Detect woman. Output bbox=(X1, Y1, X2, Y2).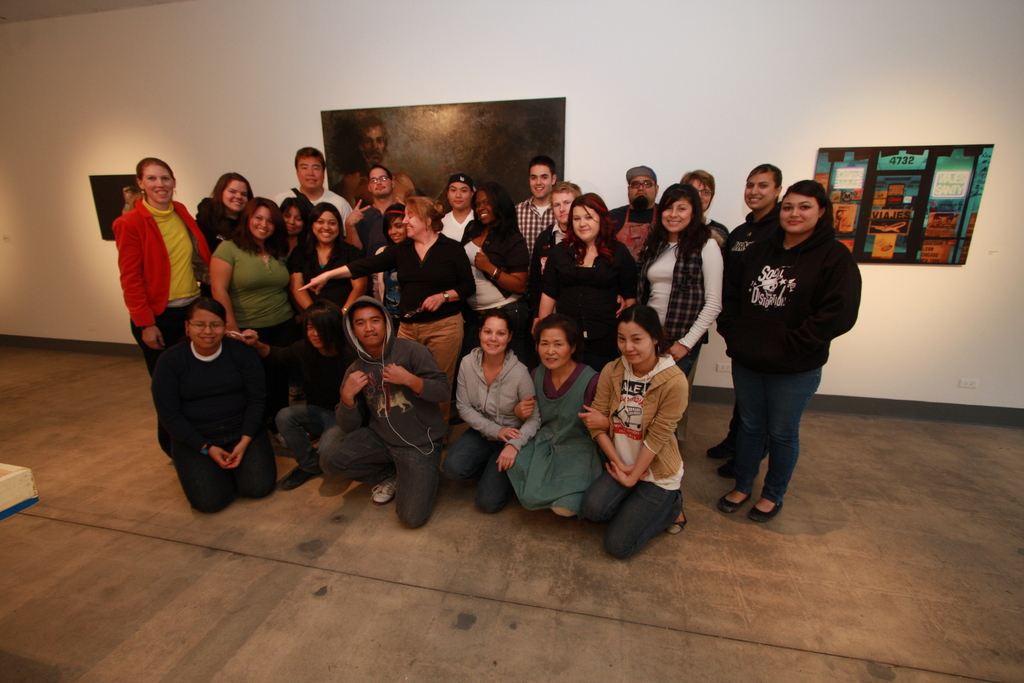
bbox=(712, 152, 867, 534).
